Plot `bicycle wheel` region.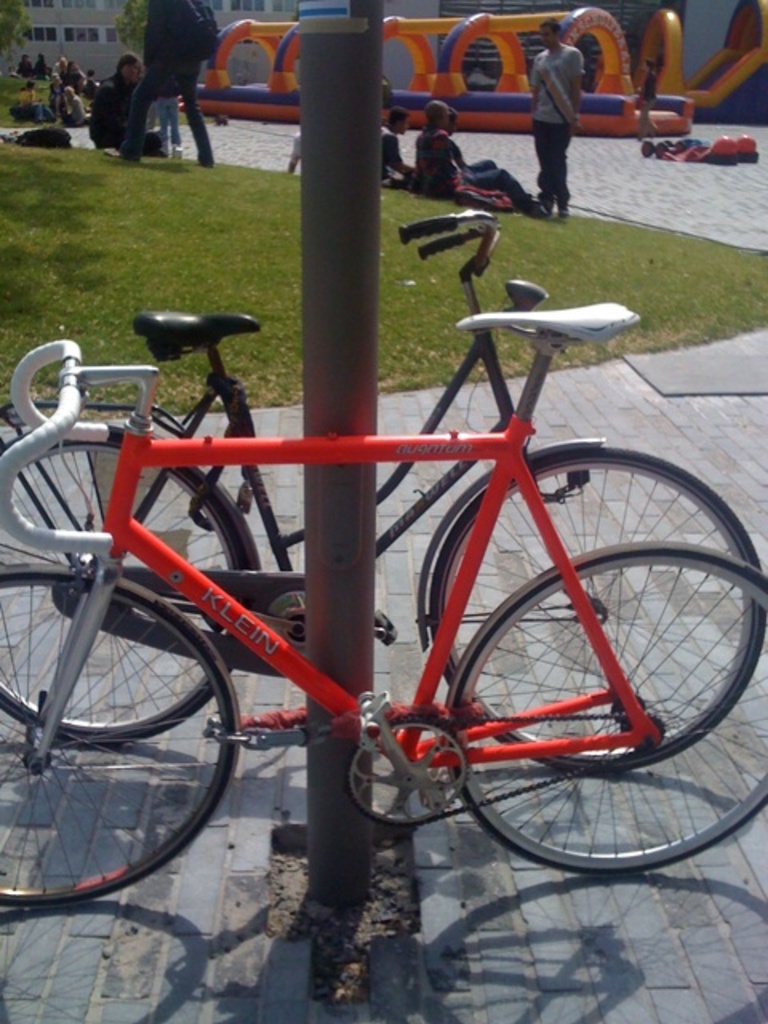
Plotted at 0,429,245,738.
